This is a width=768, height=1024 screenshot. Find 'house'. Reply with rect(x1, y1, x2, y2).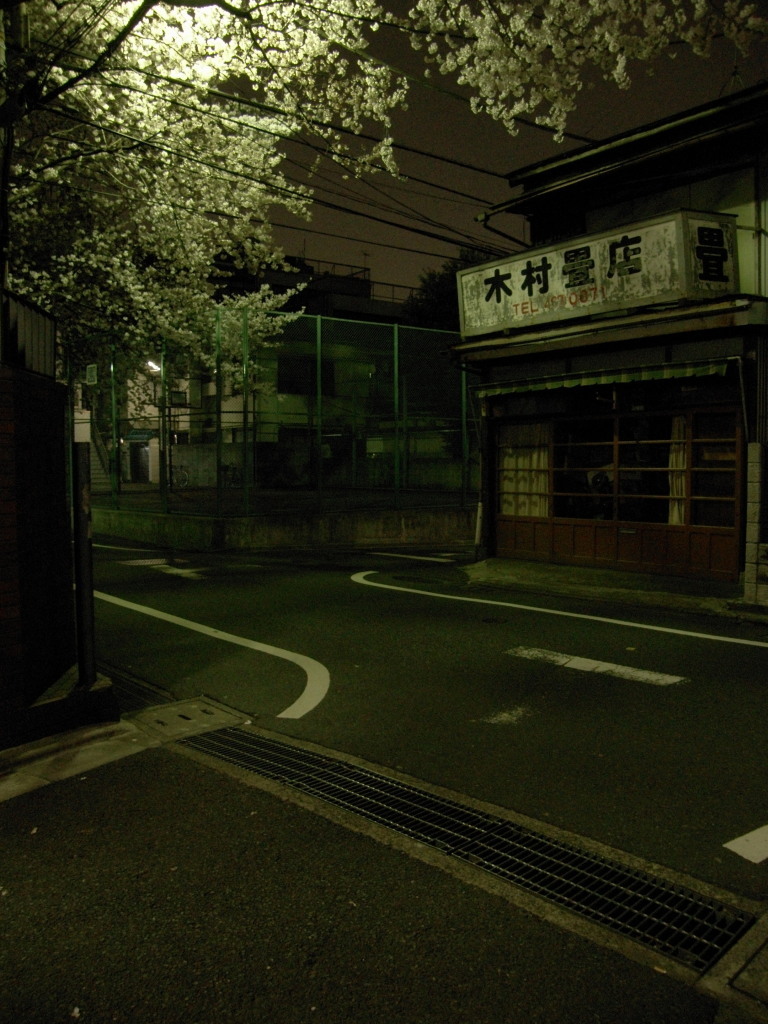
rect(456, 81, 767, 599).
